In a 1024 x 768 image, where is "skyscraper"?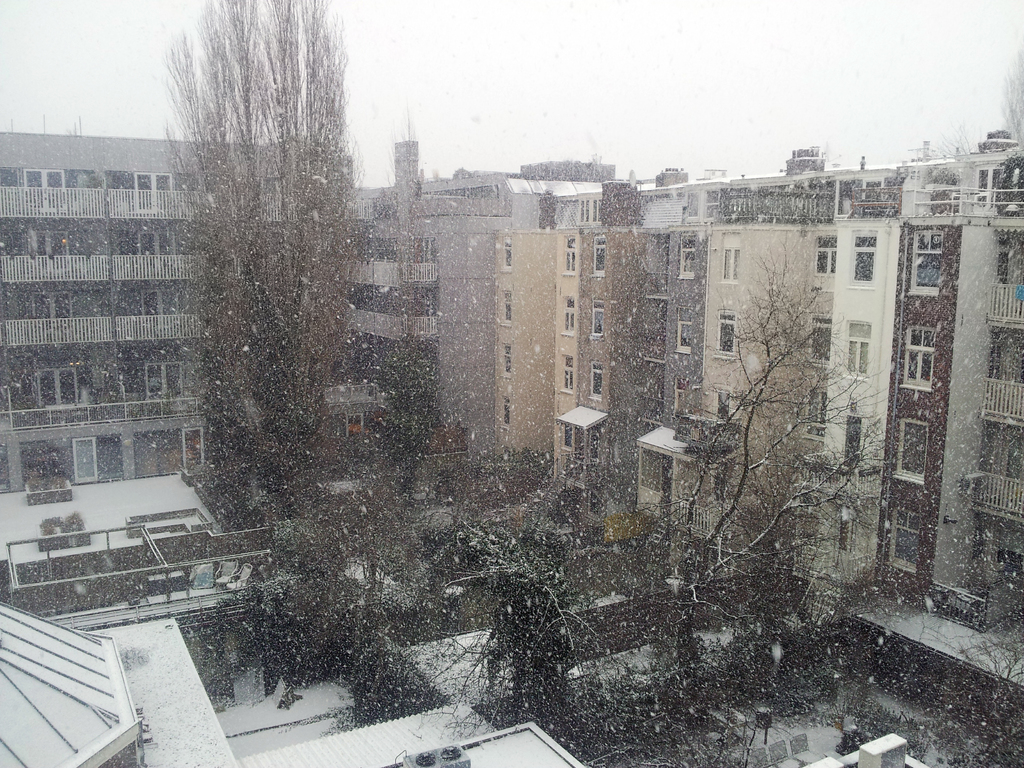
{"x1": 393, "y1": 134, "x2": 419, "y2": 203}.
